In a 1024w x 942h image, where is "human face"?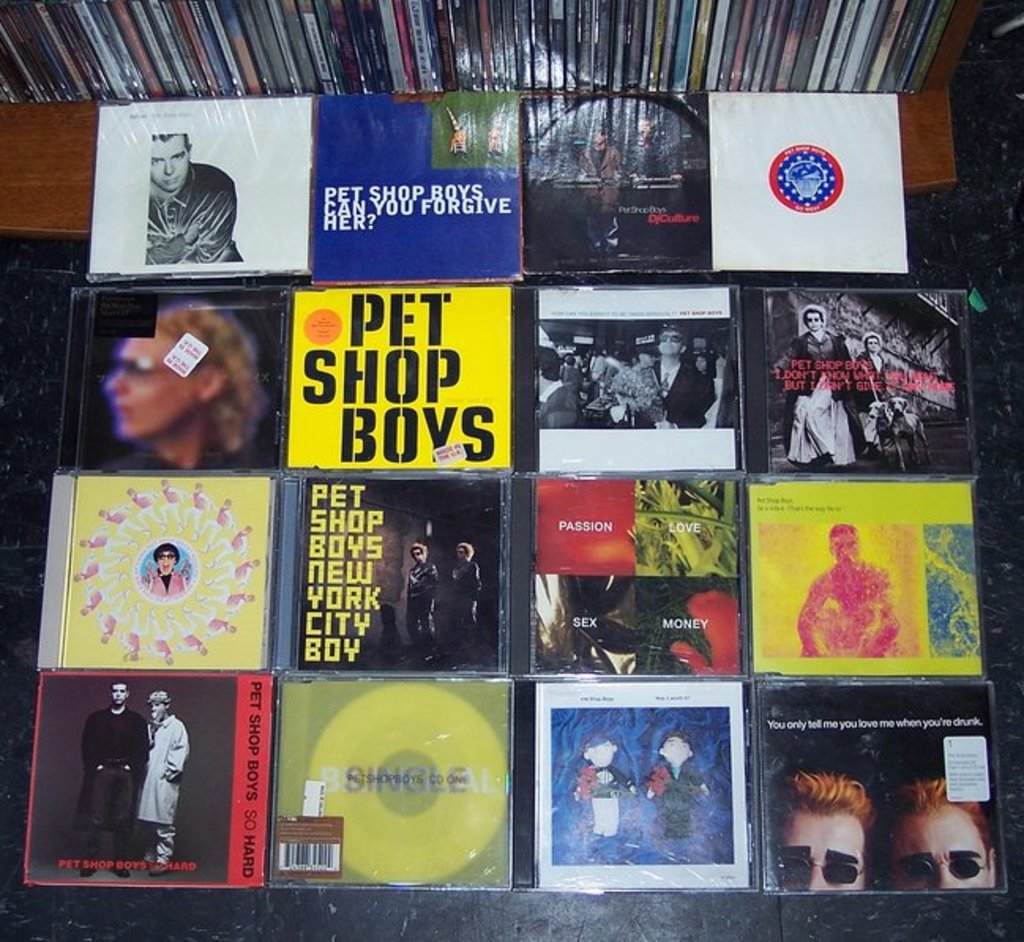
box=[585, 735, 617, 776].
